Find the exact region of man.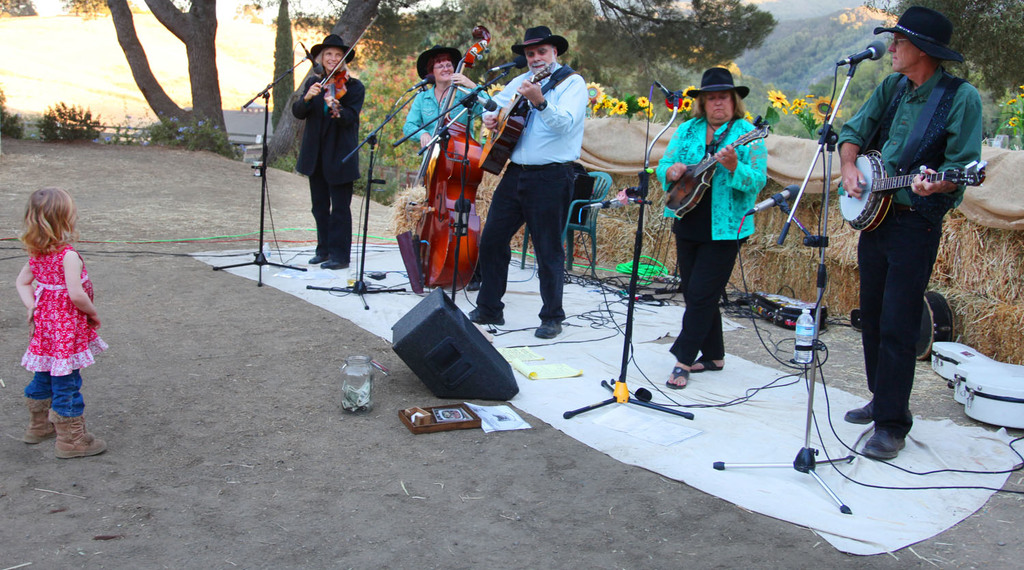
Exact region: (x1=838, y1=6, x2=982, y2=457).
